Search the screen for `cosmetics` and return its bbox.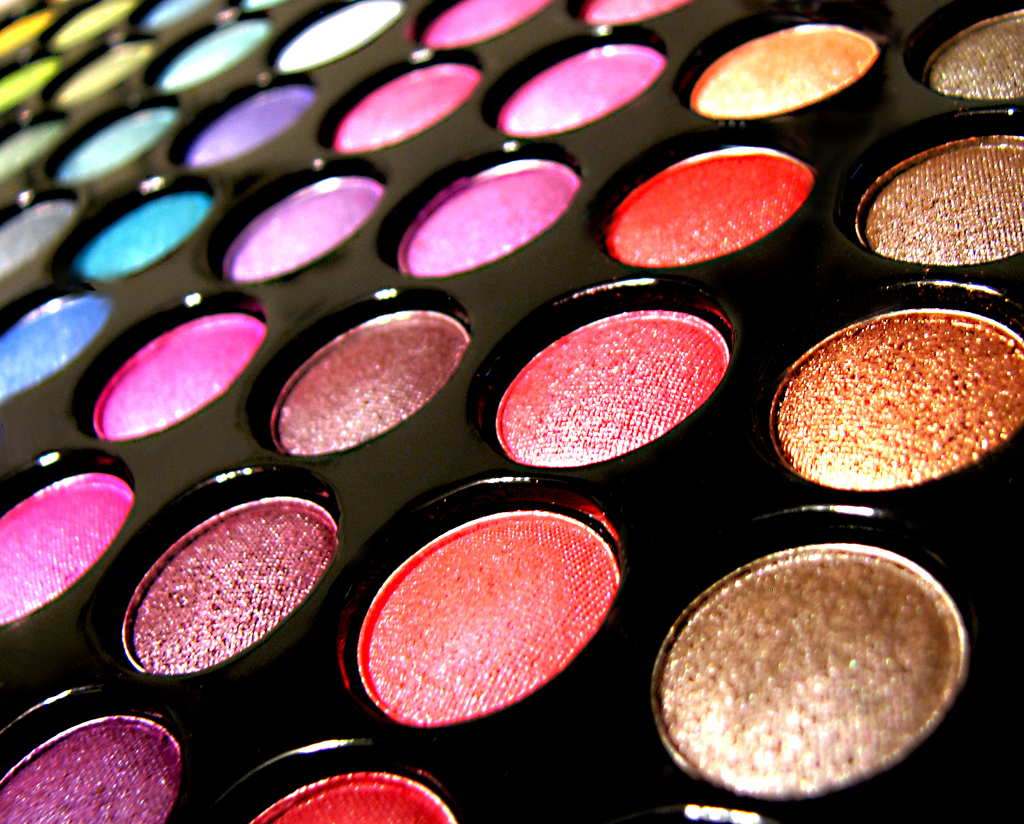
Found: x1=394, y1=156, x2=582, y2=276.
